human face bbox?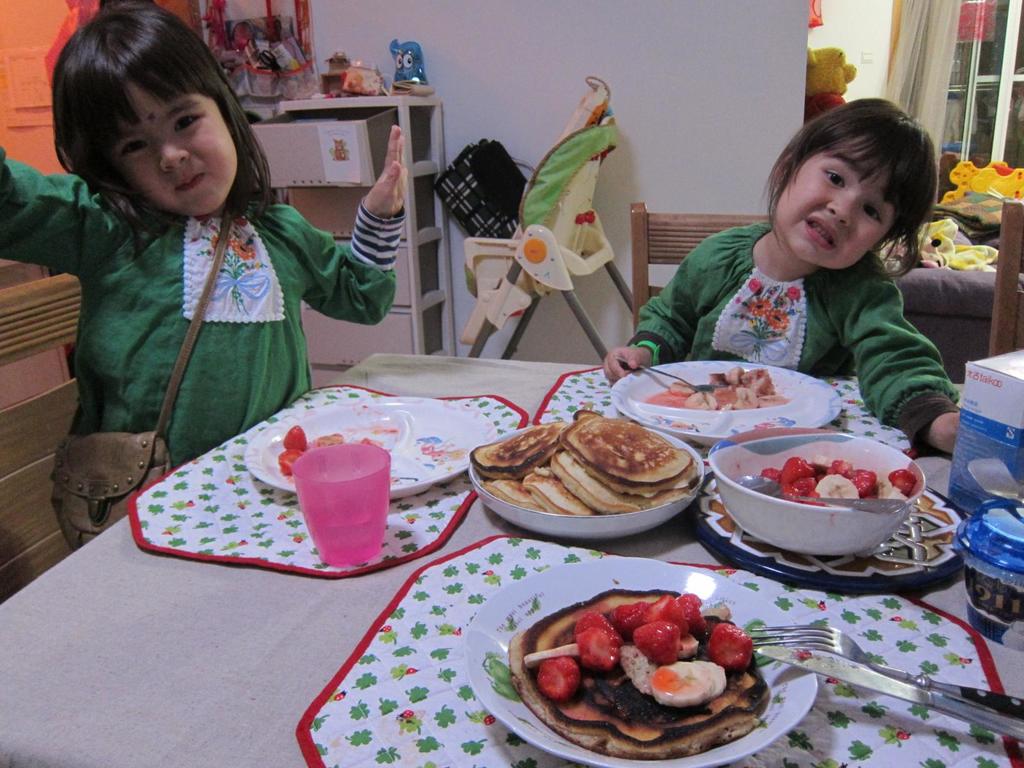
{"x1": 105, "y1": 80, "x2": 240, "y2": 216}
